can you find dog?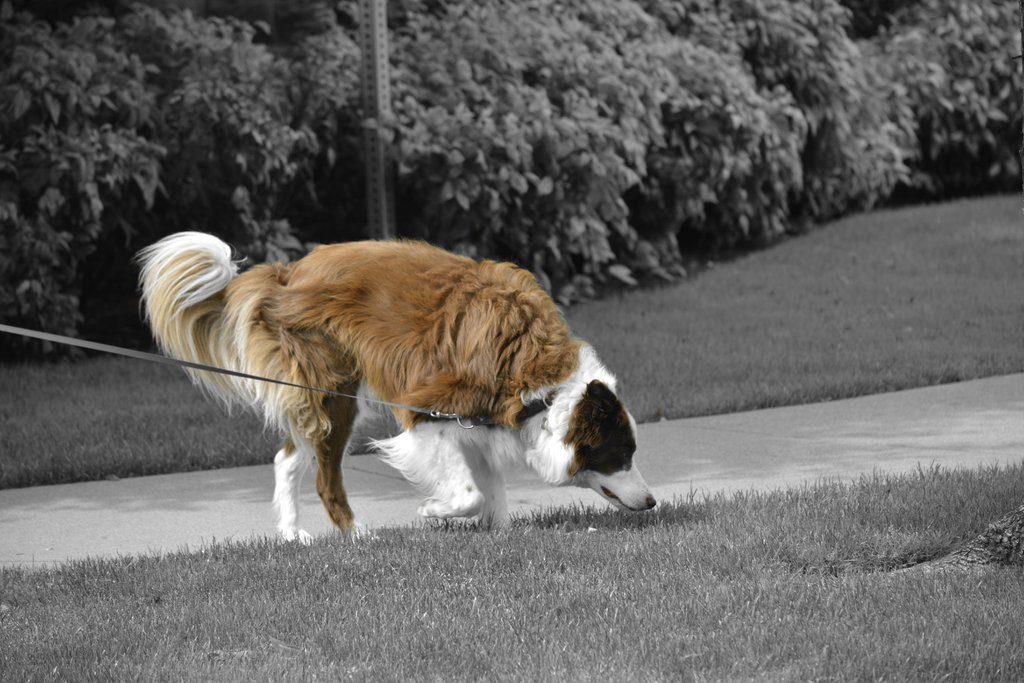
Yes, bounding box: x1=131 y1=227 x2=656 y2=551.
